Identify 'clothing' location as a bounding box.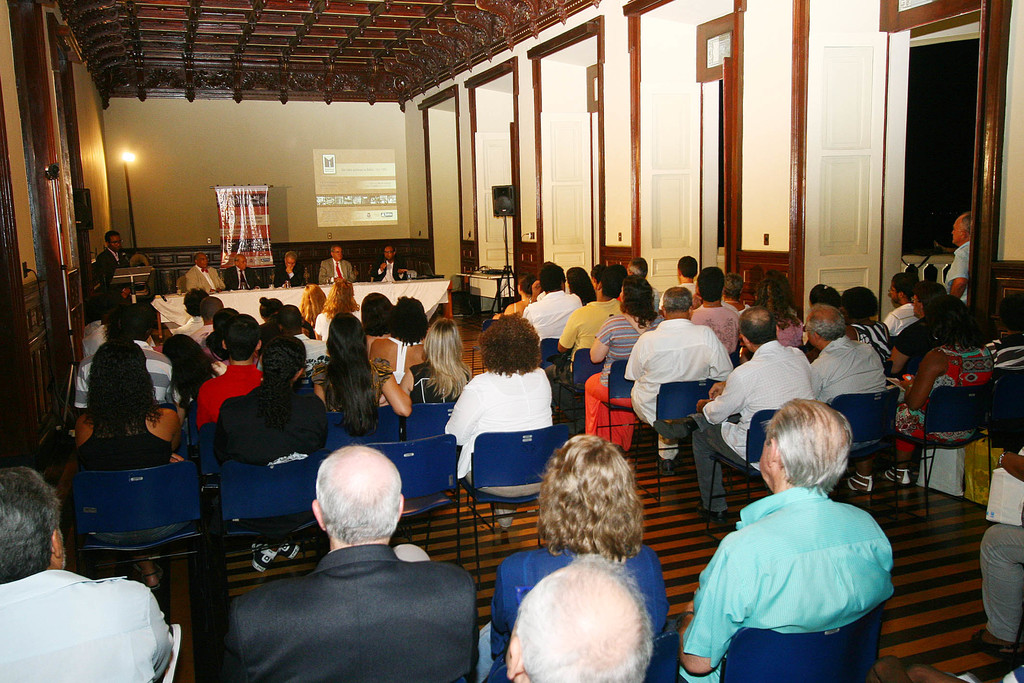
(x1=211, y1=374, x2=328, y2=465).
